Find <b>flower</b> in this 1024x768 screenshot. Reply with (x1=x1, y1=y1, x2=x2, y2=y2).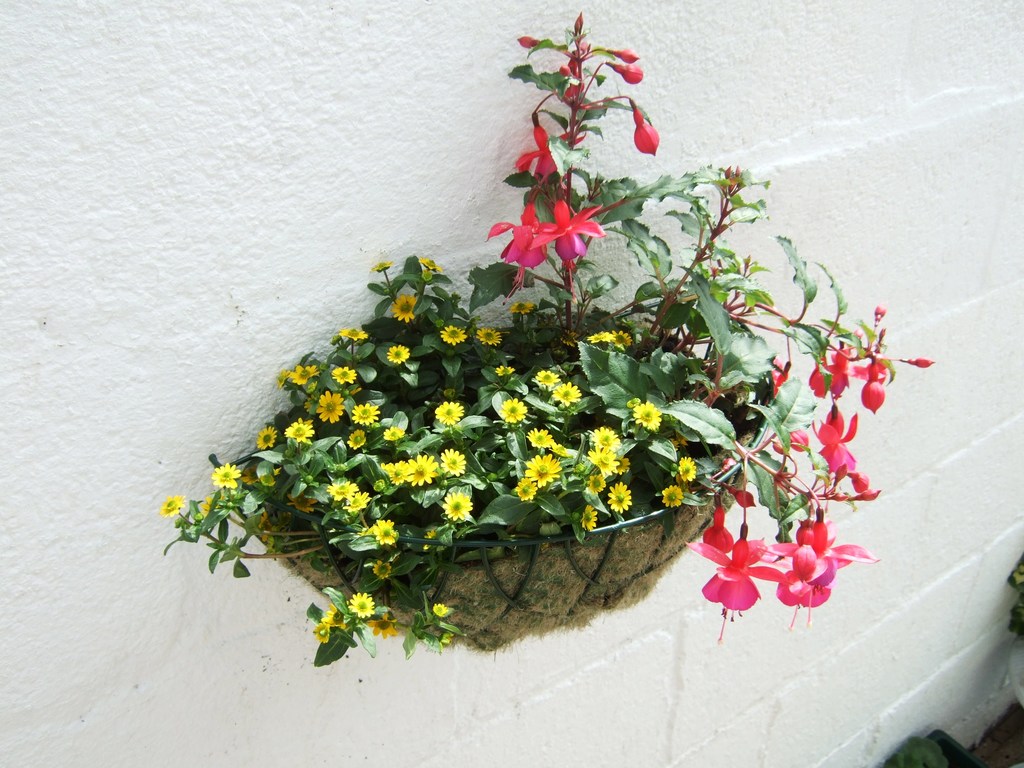
(x1=616, y1=61, x2=646, y2=82).
